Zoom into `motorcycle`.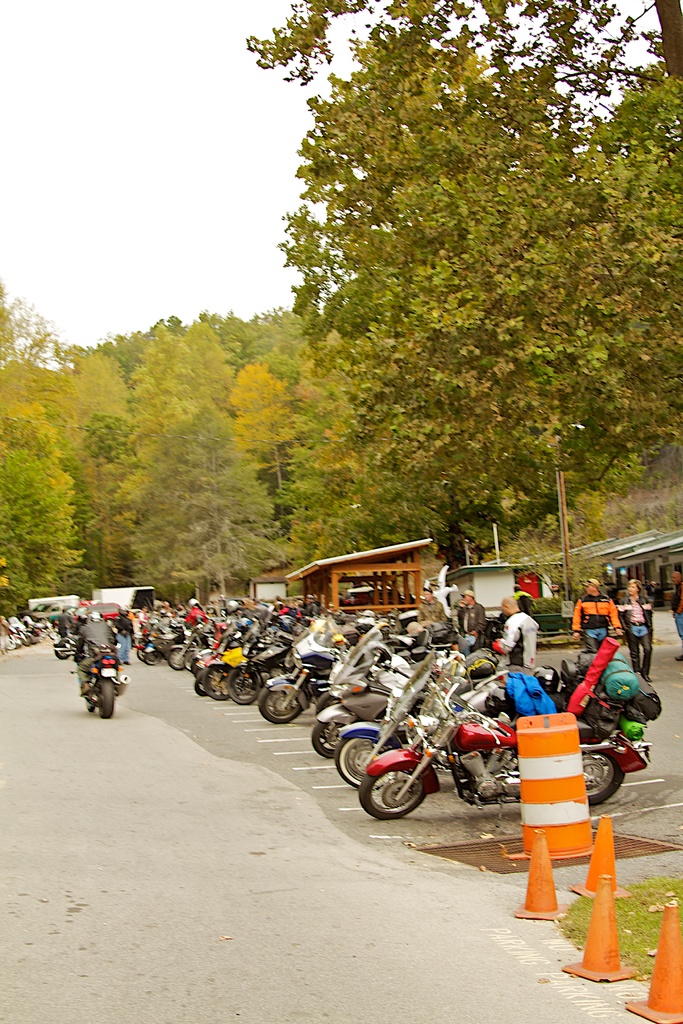
Zoom target: l=170, t=617, r=220, b=676.
